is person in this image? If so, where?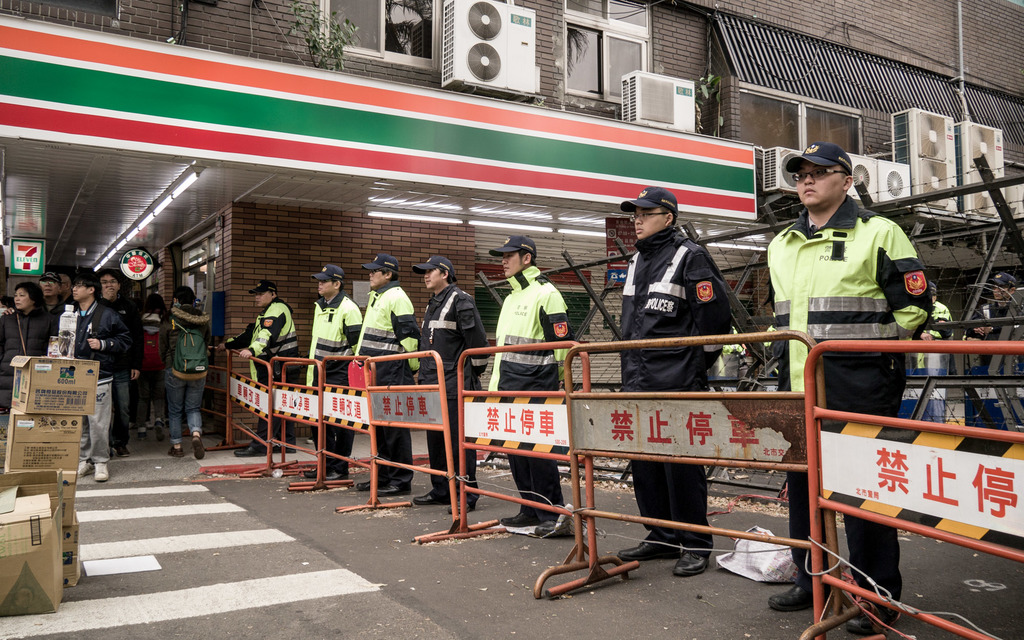
Yes, at {"left": 617, "top": 179, "right": 722, "bottom": 582}.
